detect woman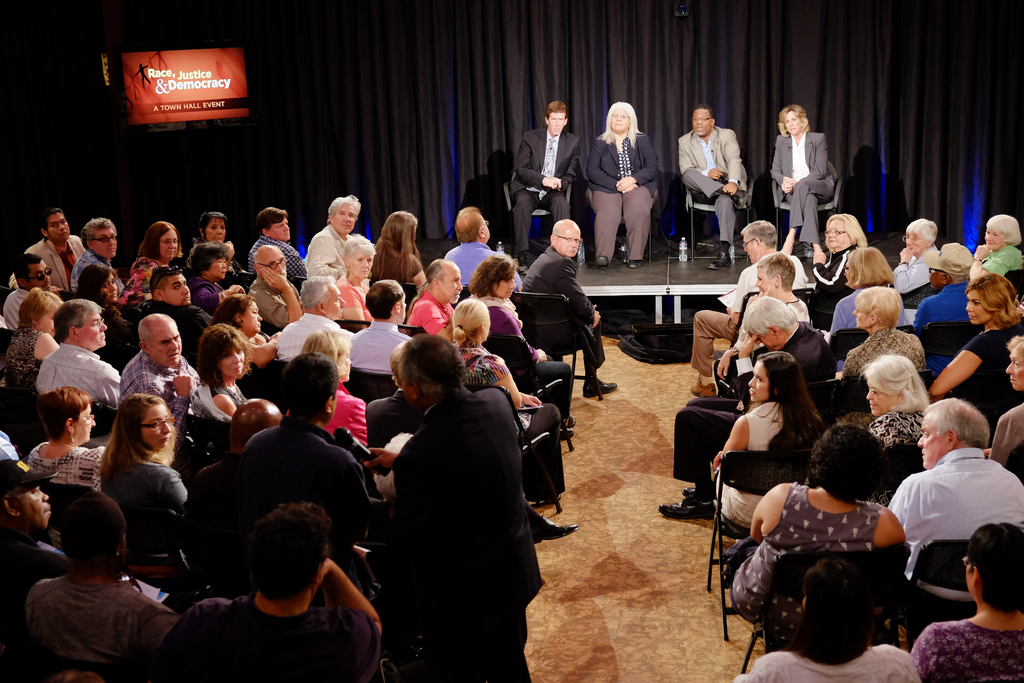
left=76, top=263, right=146, bottom=363
